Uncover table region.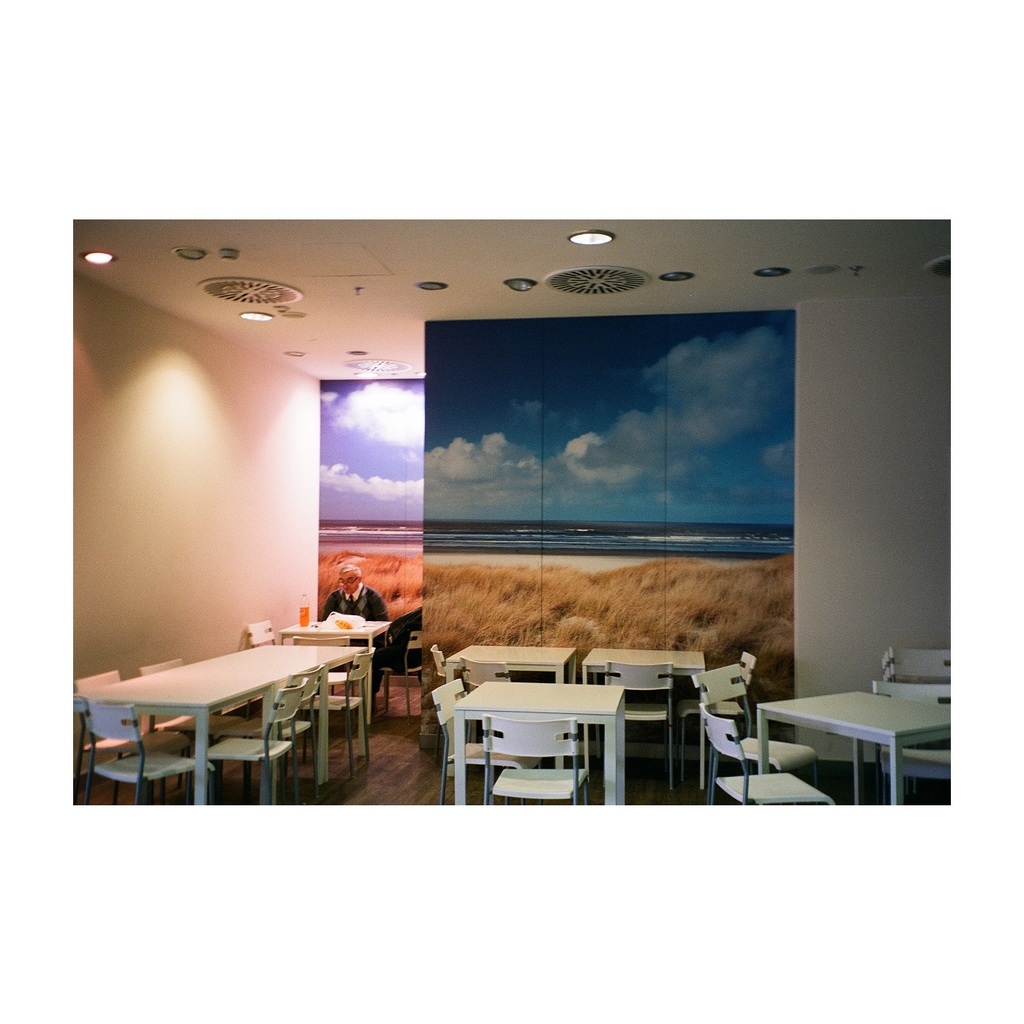
Uncovered: (581, 649, 707, 789).
